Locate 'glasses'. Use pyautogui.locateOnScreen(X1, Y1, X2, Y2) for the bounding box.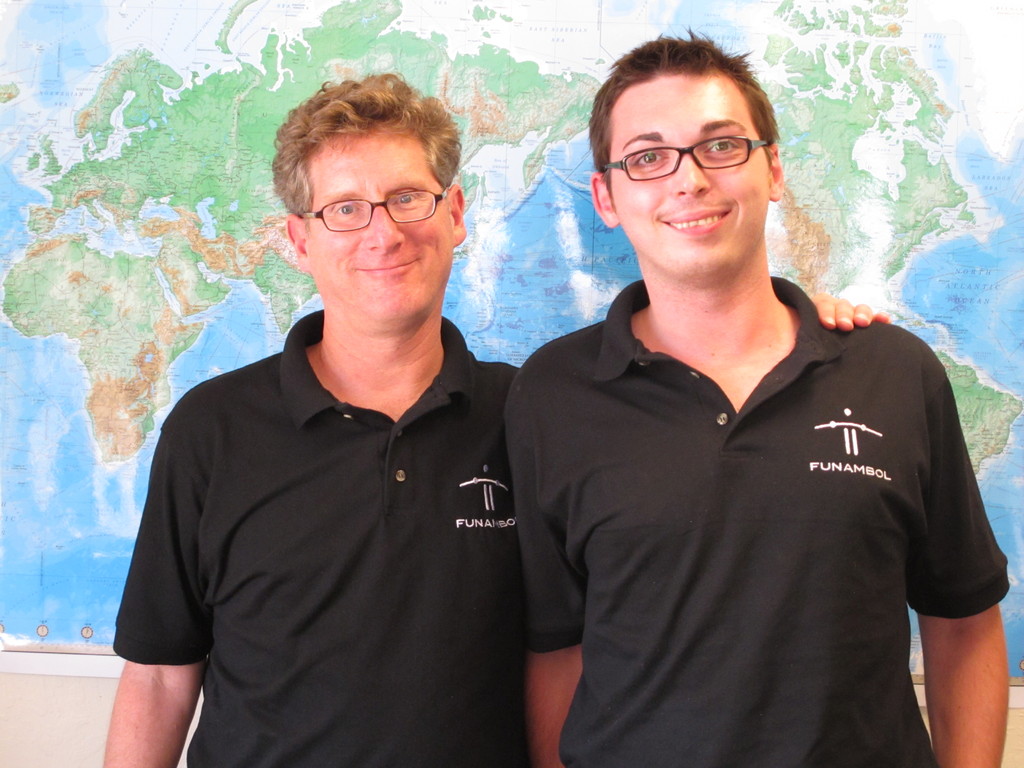
pyautogui.locateOnScreen(285, 175, 451, 230).
